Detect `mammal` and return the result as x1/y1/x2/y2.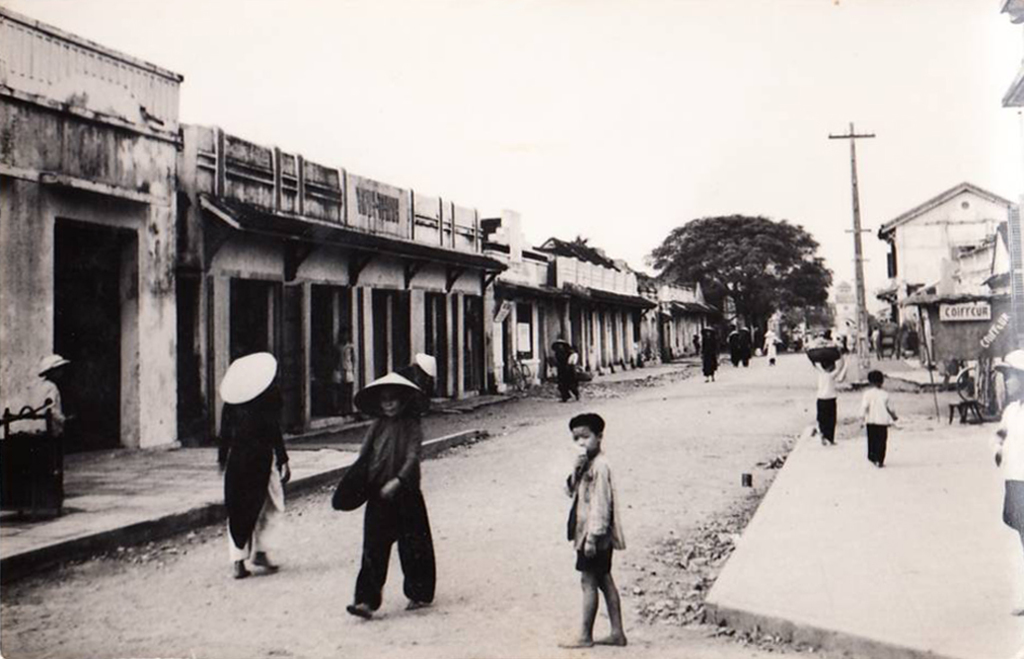
725/324/741/367.
